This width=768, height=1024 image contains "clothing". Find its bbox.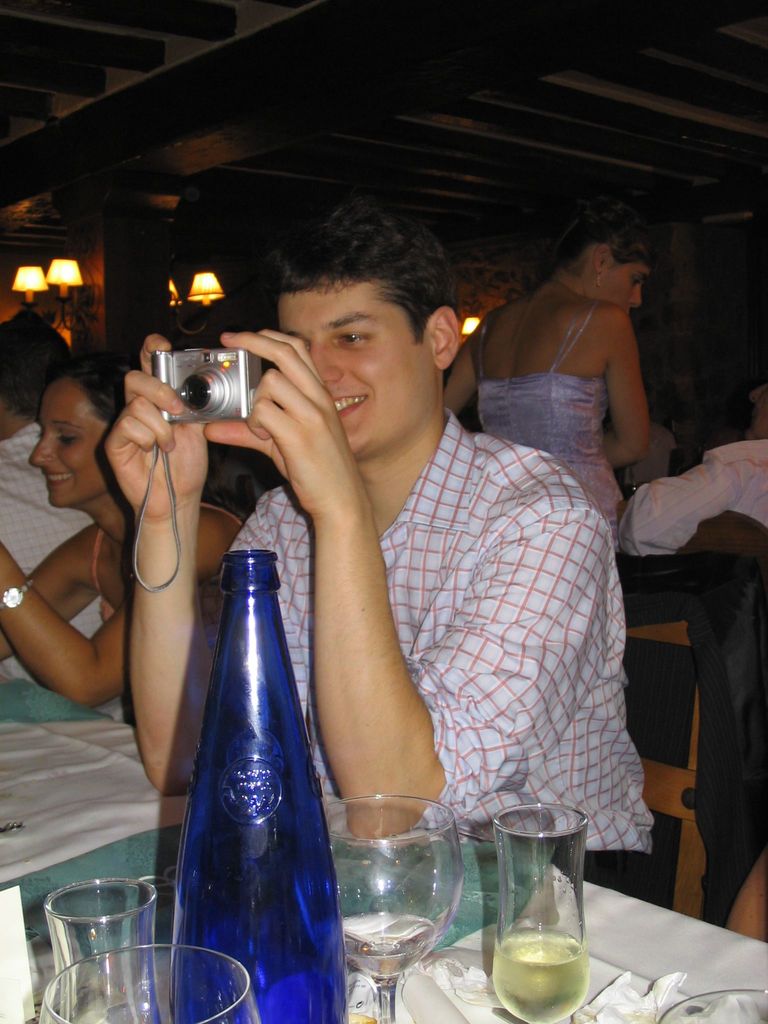
BBox(610, 433, 767, 620).
